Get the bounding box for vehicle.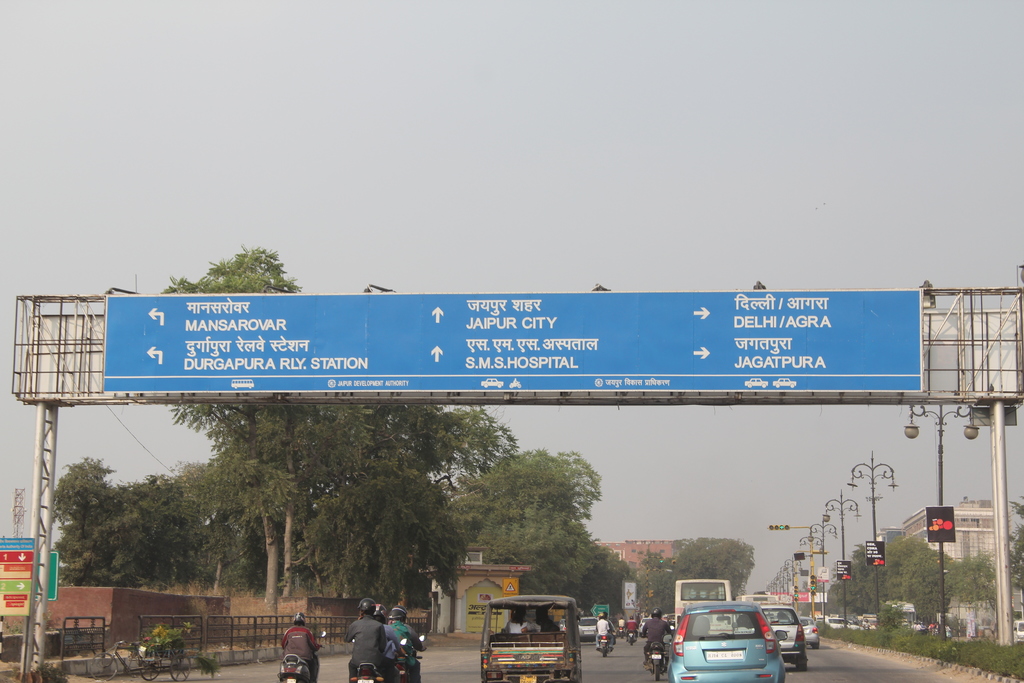
Rect(645, 645, 664, 677).
